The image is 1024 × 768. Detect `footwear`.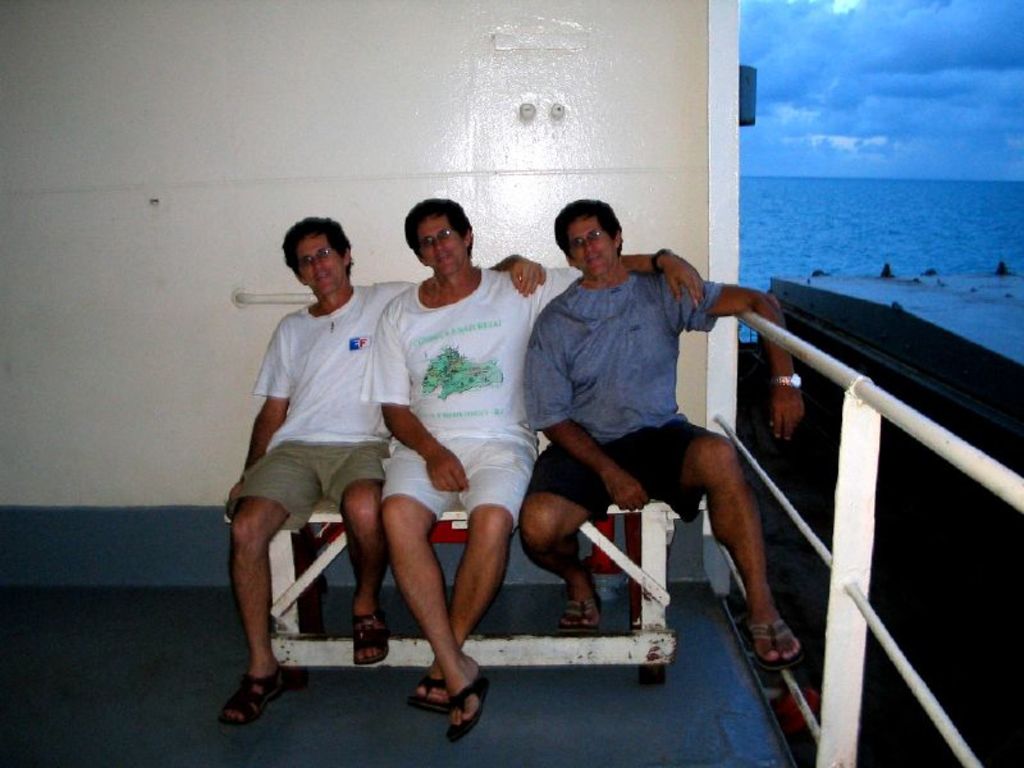
Detection: {"left": 749, "top": 618, "right": 803, "bottom": 673}.
